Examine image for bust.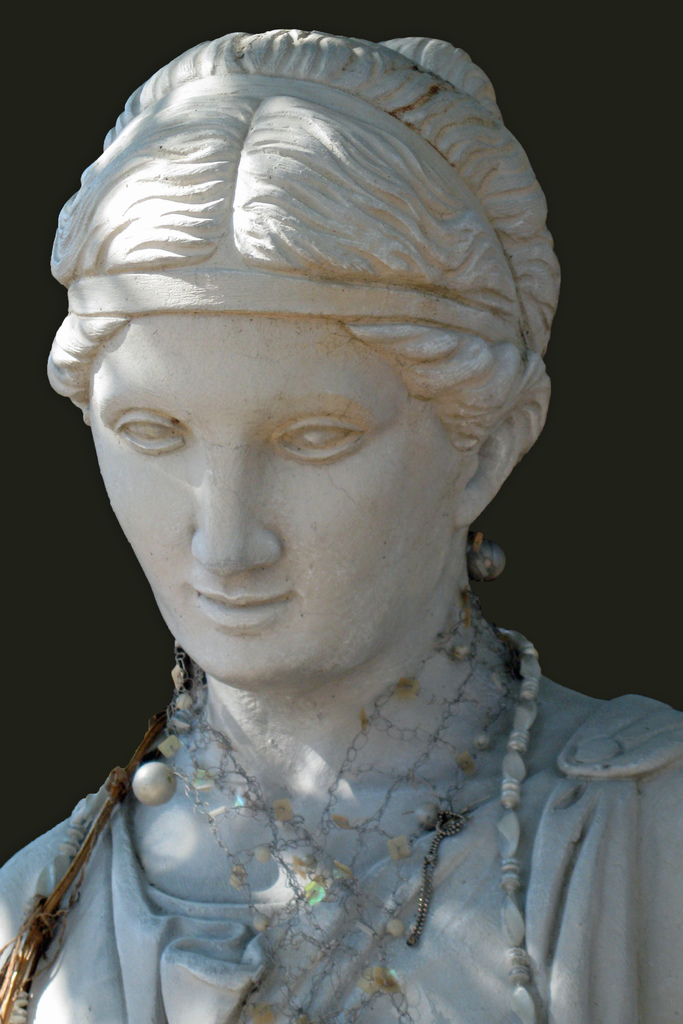
Examination result: <bbox>0, 27, 682, 1023</bbox>.
